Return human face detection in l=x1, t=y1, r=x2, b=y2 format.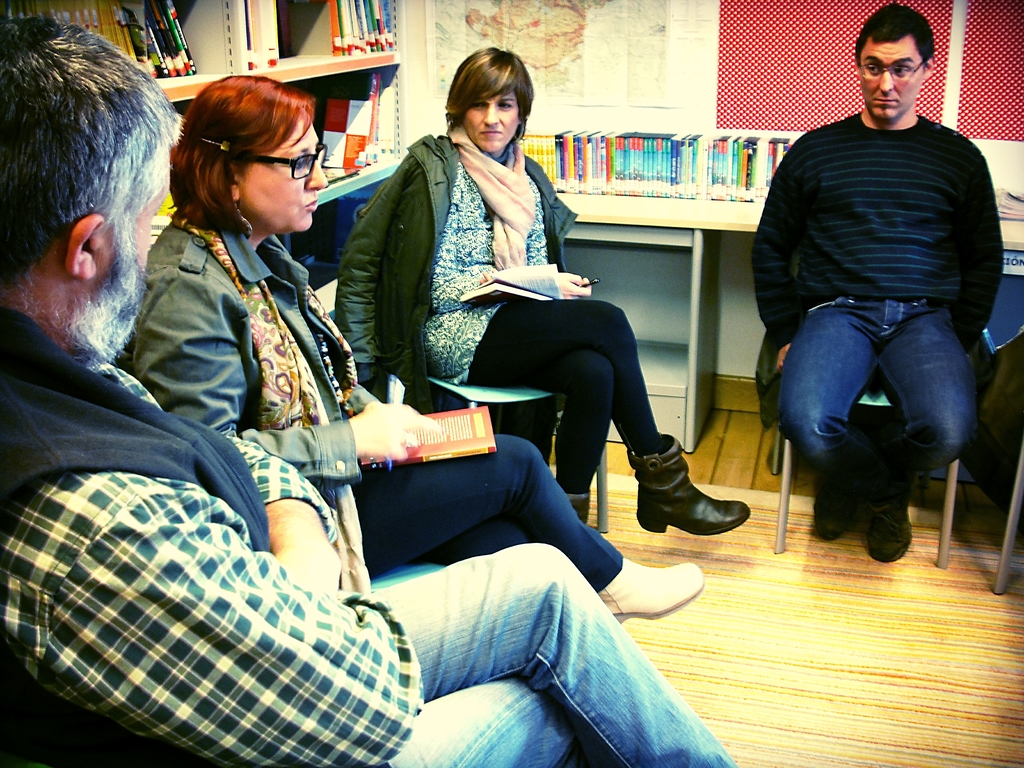
l=860, t=36, r=923, b=119.
